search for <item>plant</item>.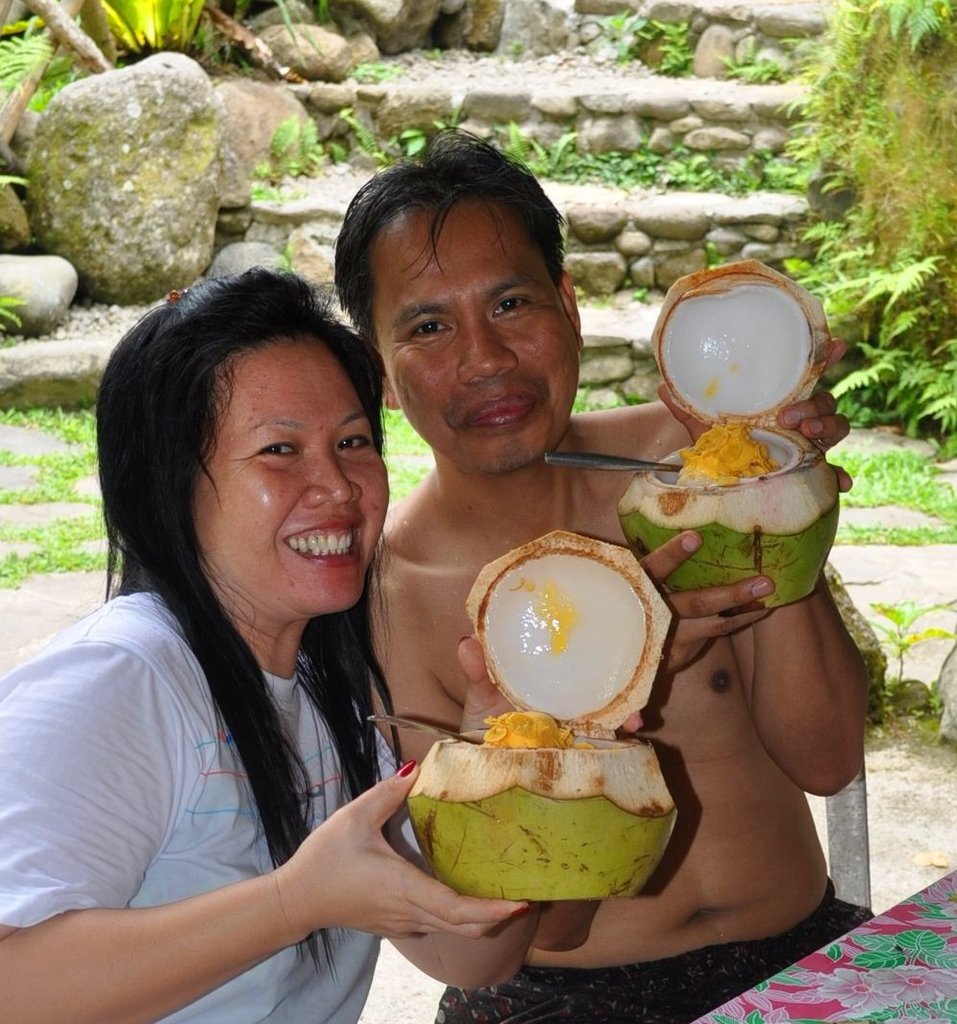
Found at [714,37,769,84].
